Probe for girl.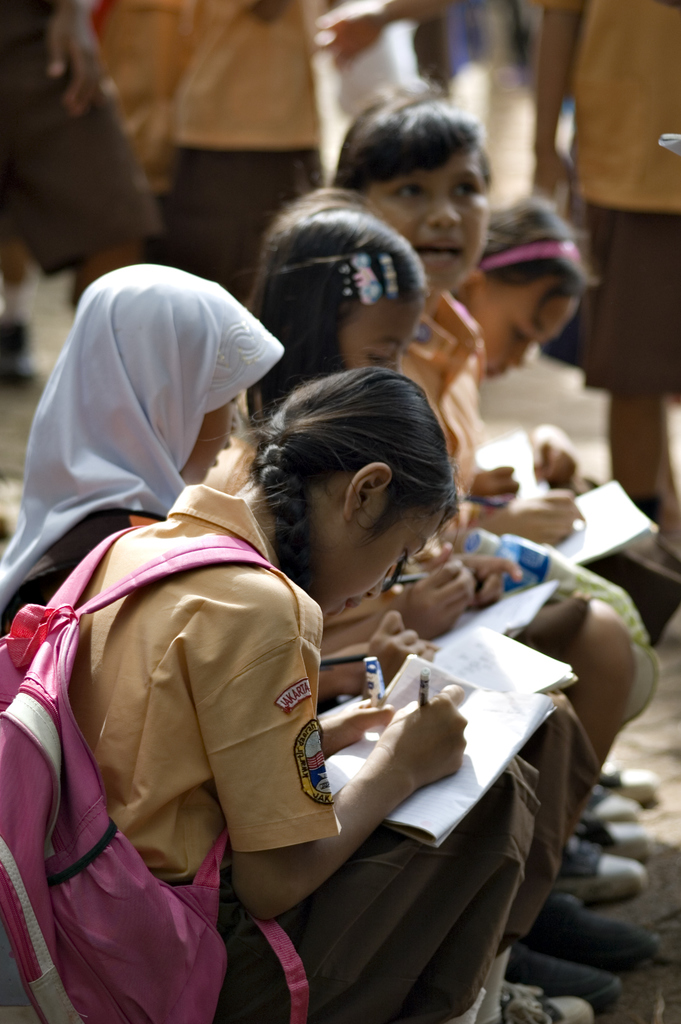
Probe result: region(310, 77, 654, 840).
